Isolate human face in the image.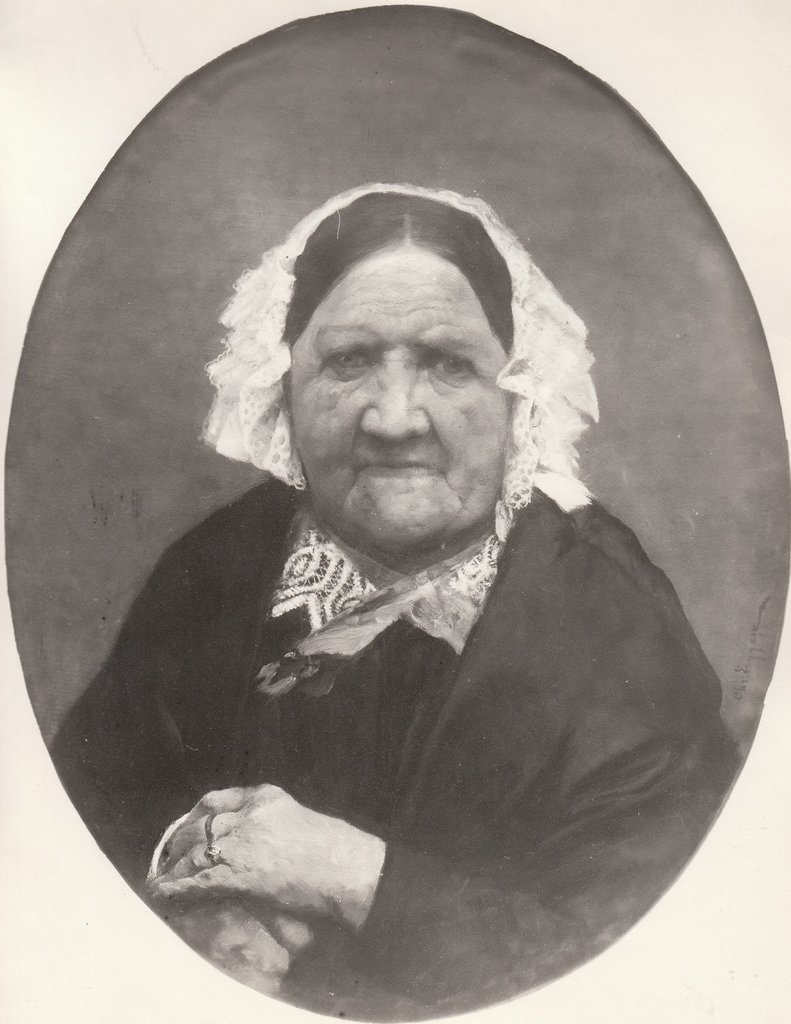
Isolated region: [x1=283, y1=237, x2=514, y2=554].
